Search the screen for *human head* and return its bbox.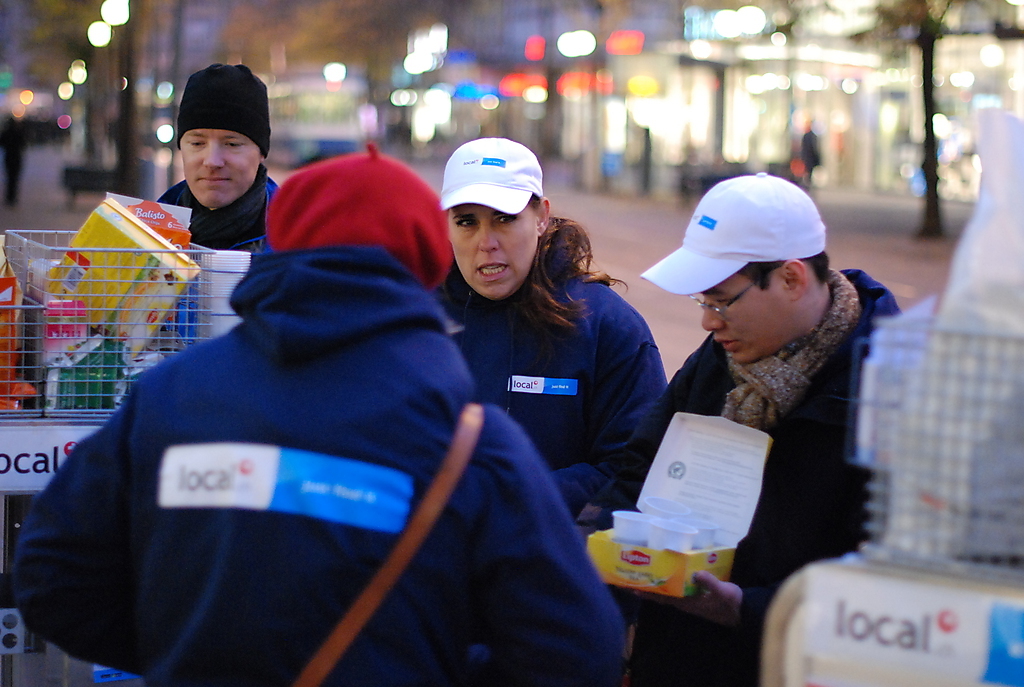
Found: locate(694, 179, 829, 366).
